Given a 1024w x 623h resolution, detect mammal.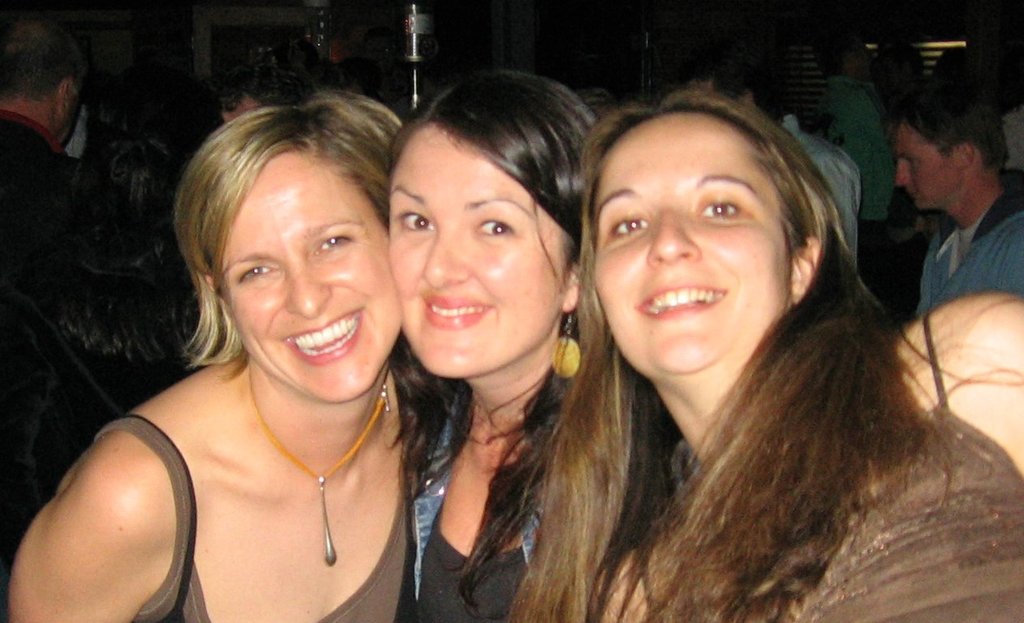
(388,63,602,622).
